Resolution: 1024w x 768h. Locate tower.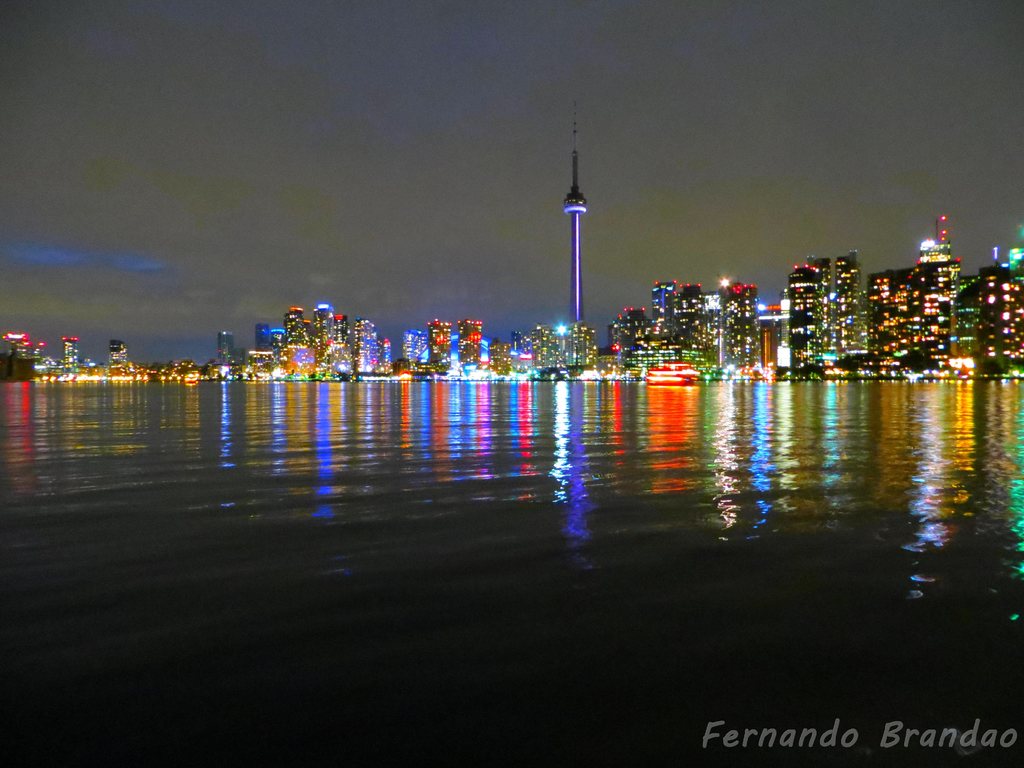
{"x1": 719, "y1": 284, "x2": 761, "y2": 376}.
